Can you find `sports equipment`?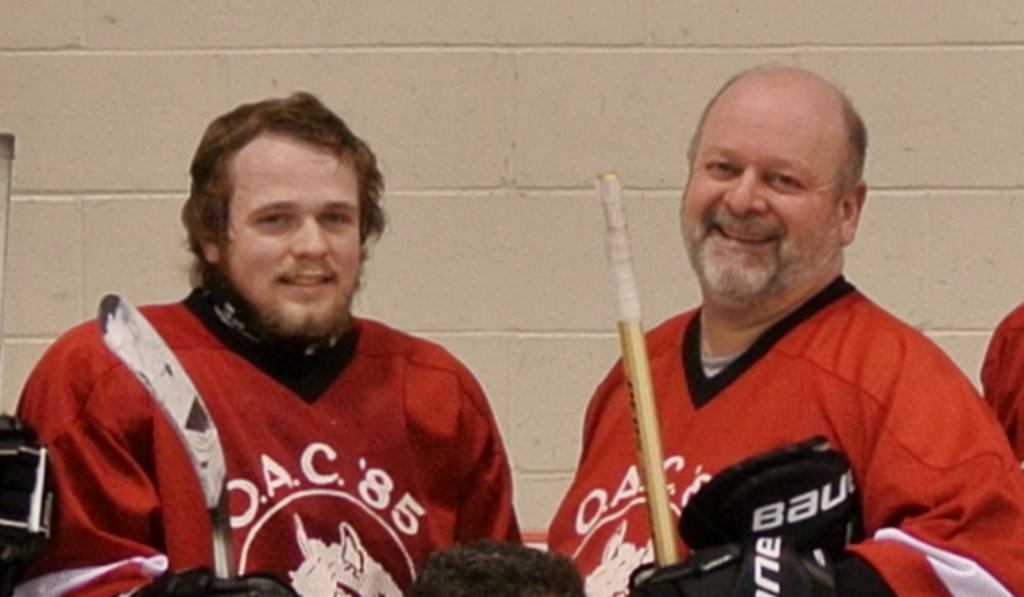
Yes, bounding box: pyautogui.locateOnScreen(618, 531, 843, 595).
